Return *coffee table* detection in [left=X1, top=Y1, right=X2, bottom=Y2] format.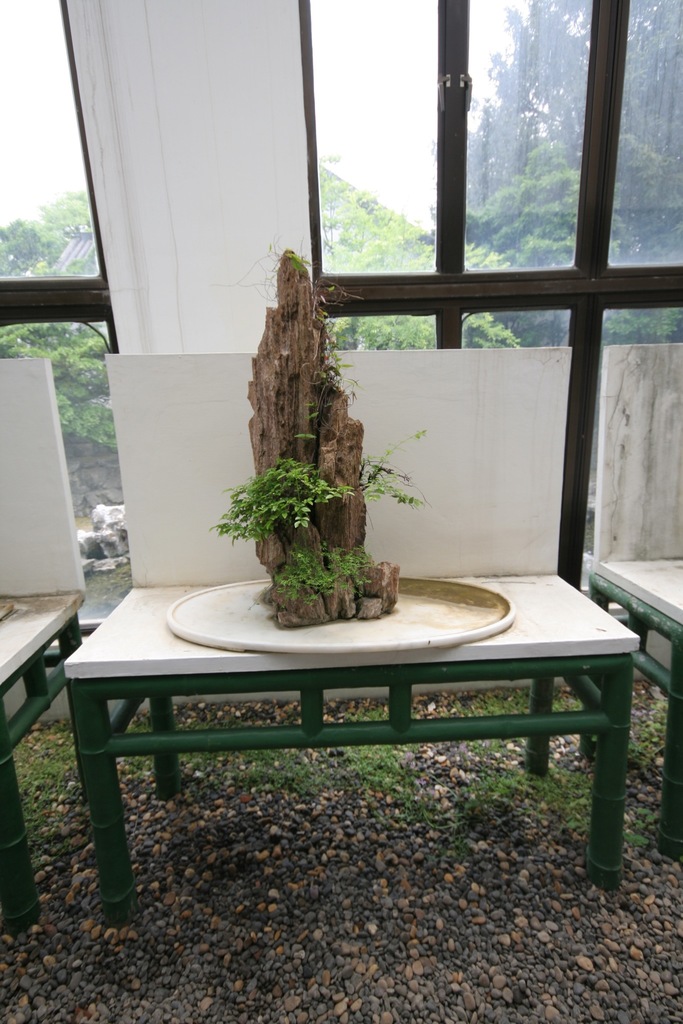
[left=59, top=567, right=628, bottom=895].
